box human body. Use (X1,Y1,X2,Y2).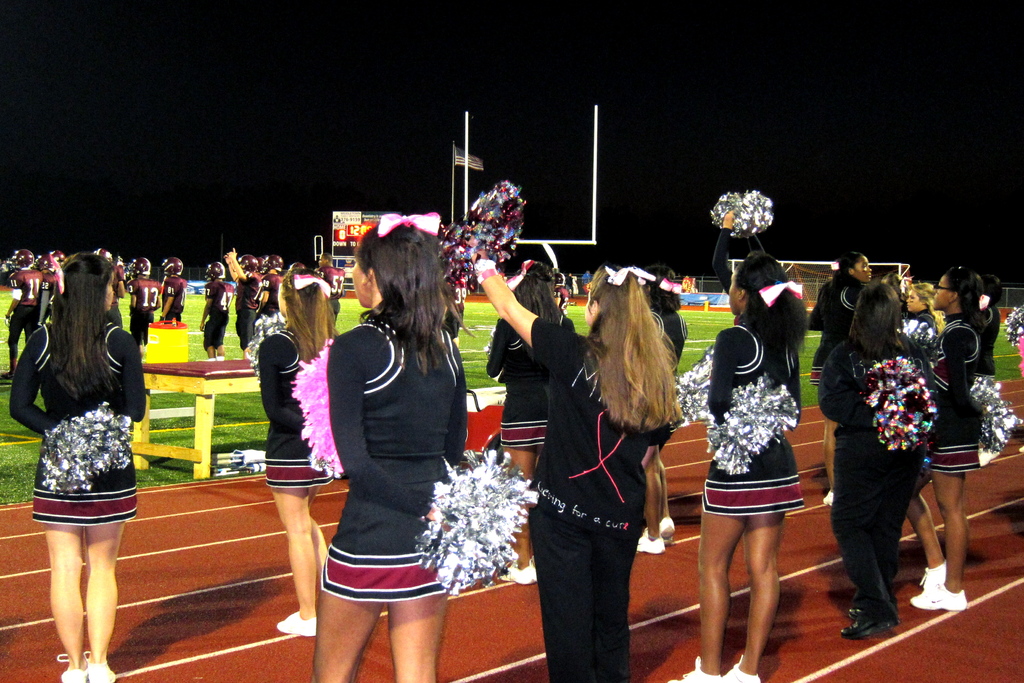
(905,268,995,607).
